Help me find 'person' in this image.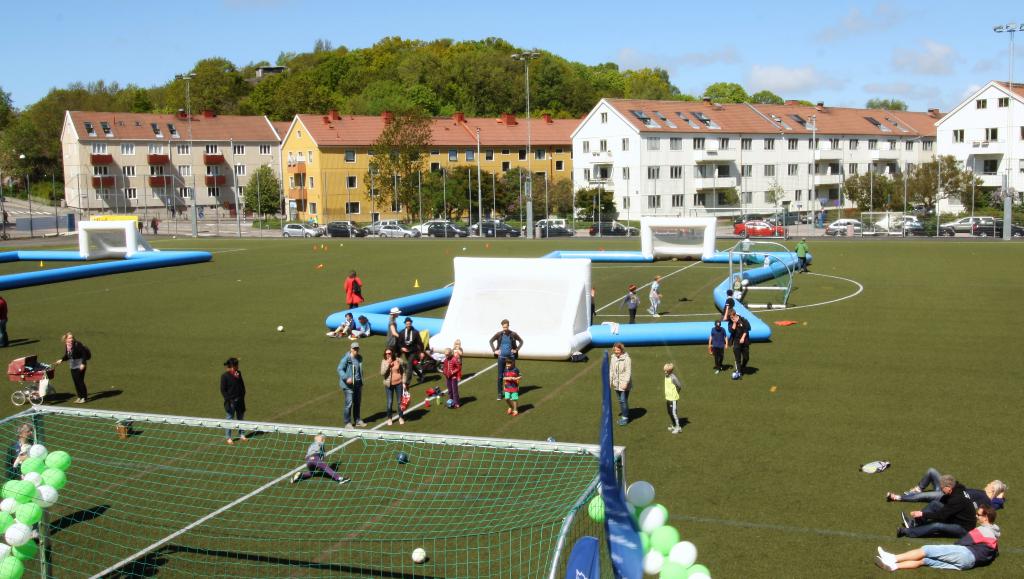
Found it: [488,316,525,402].
